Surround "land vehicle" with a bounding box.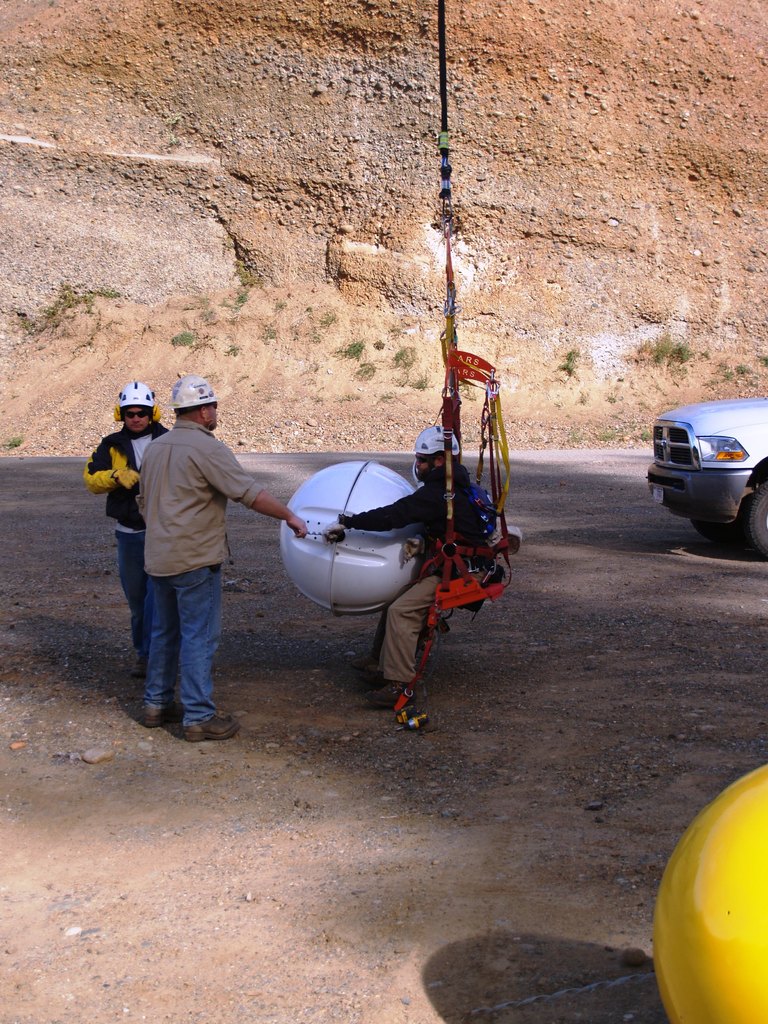
Rect(649, 400, 767, 549).
